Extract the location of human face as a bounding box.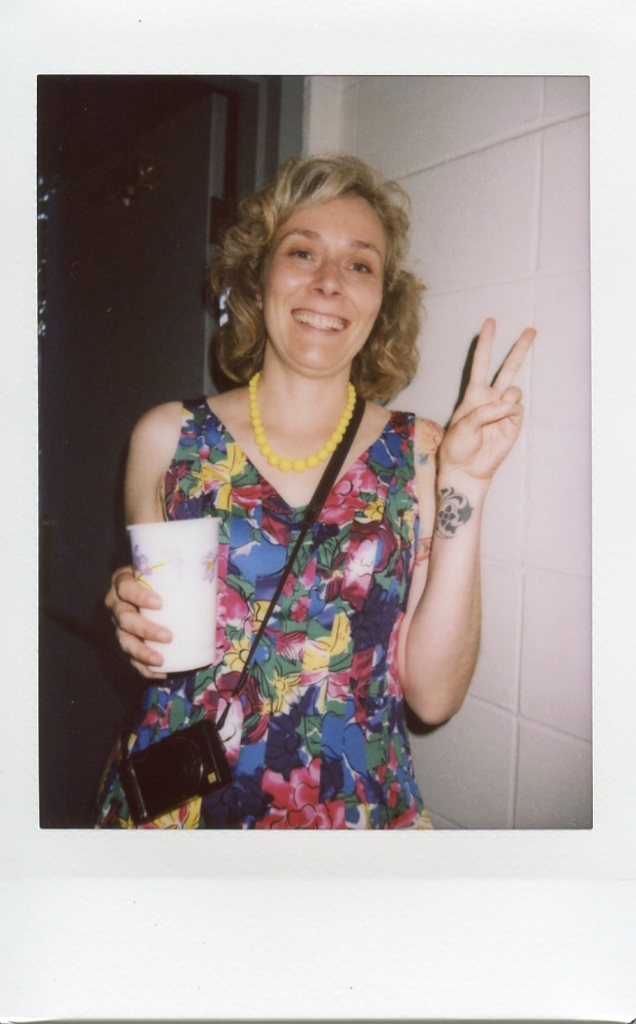
Rect(259, 193, 396, 373).
